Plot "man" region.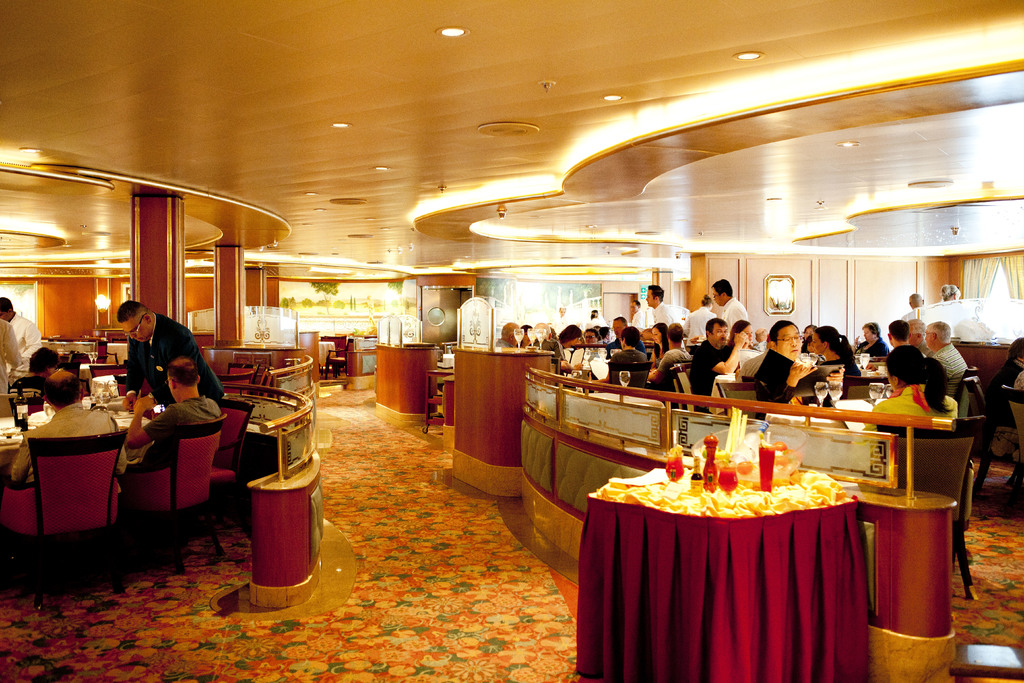
Plotted at l=754, t=321, r=844, b=421.
